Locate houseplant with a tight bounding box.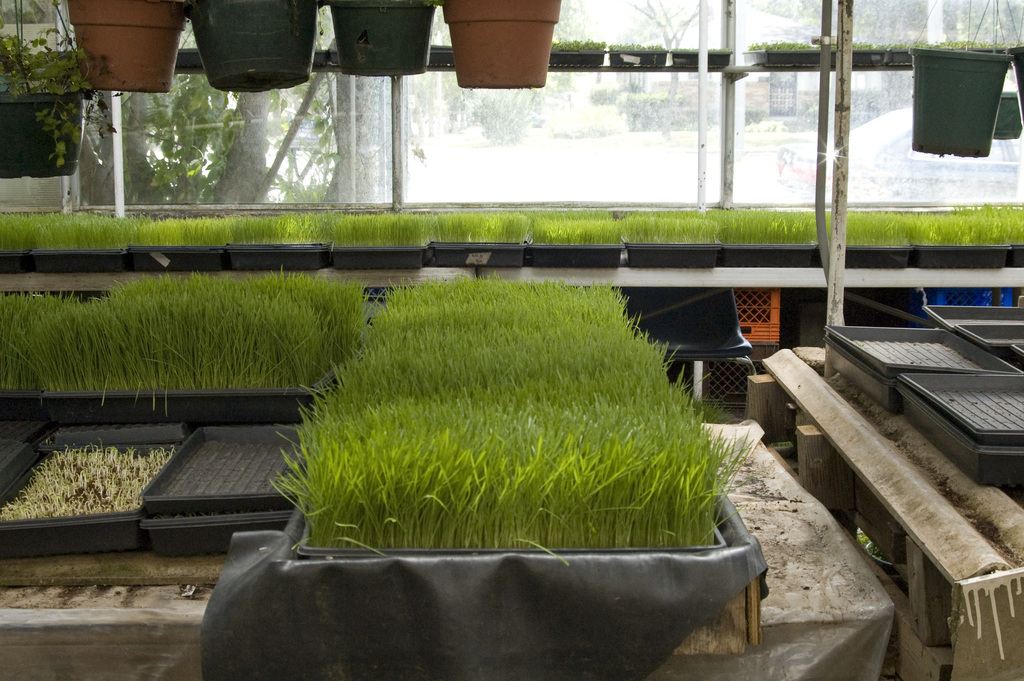
region(67, 0, 194, 94).
